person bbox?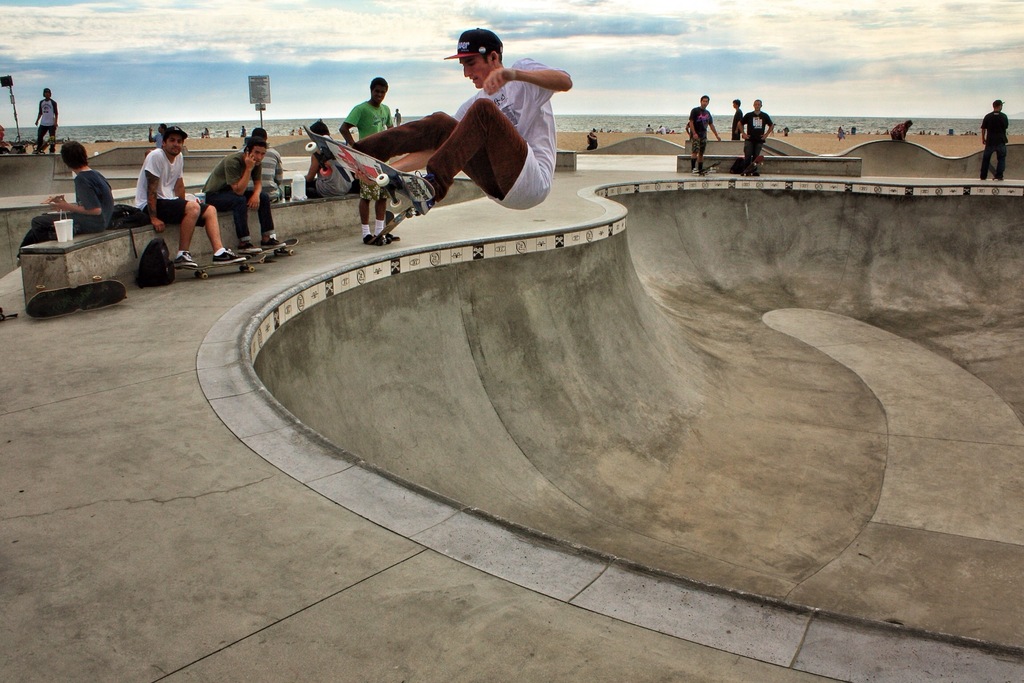
left=340, top=21, right=576, bottom=212
